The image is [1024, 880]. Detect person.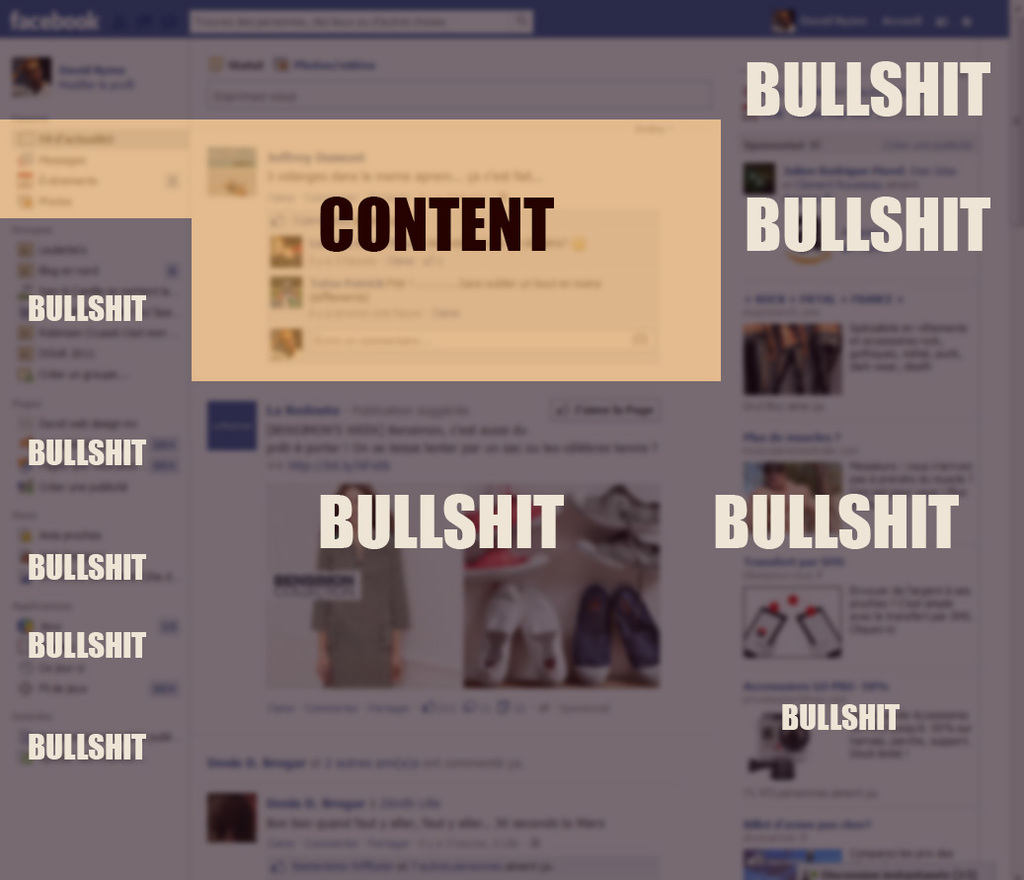
Detection: <bbox>575, 464, 673, 719</bbox>.
